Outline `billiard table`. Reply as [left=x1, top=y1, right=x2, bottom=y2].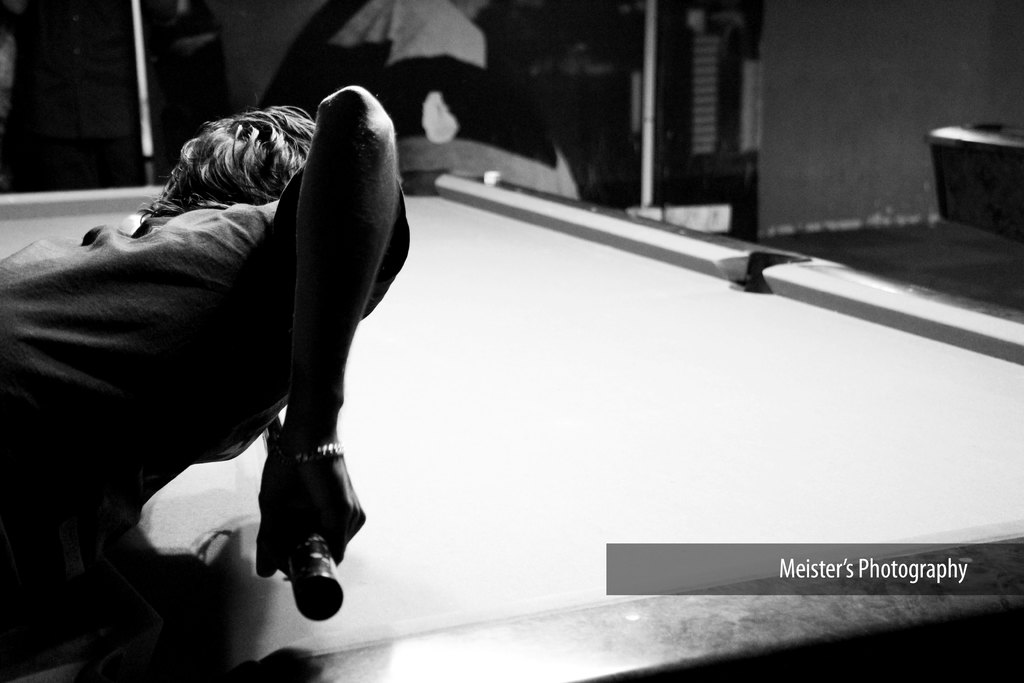
[left=0, top=165, right=1023, bottom=682].
